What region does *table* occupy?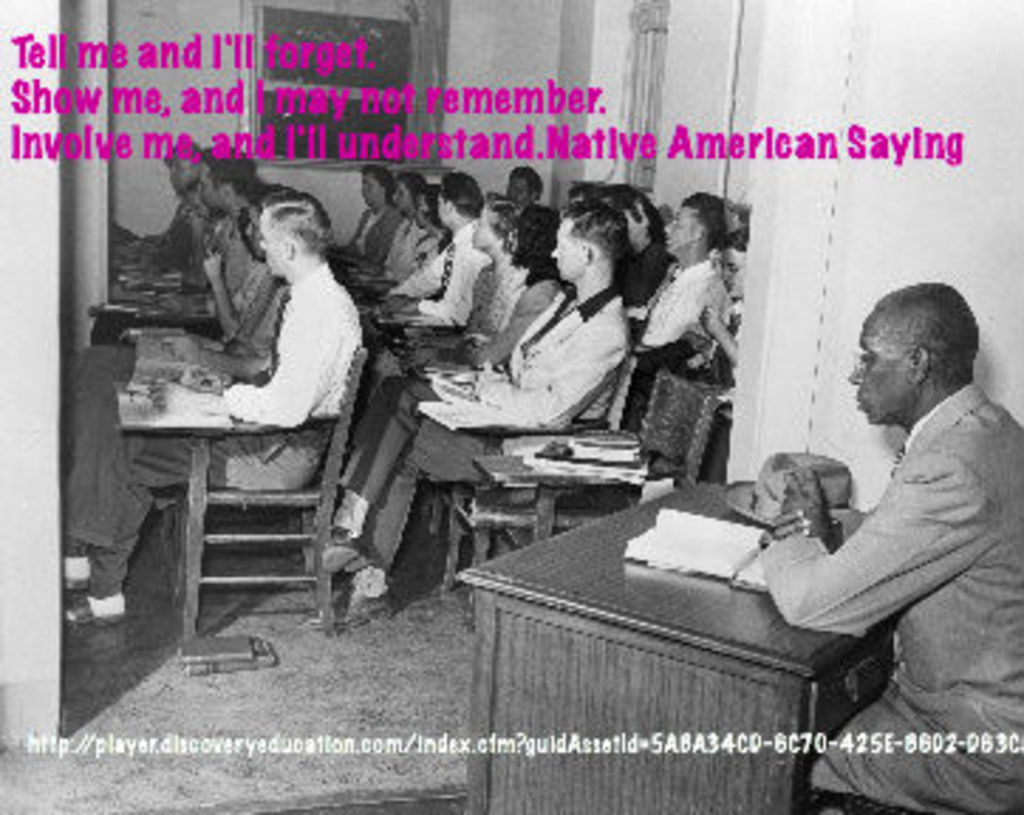
450 478 894 812.
